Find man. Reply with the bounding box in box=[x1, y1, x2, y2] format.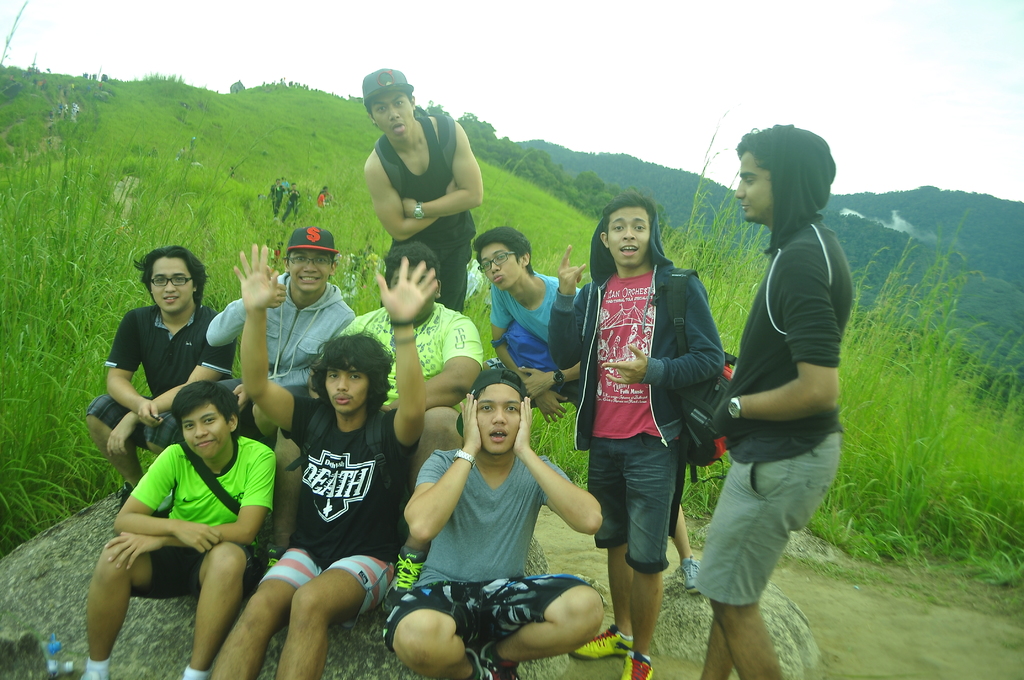
box=[81, 250, 235, 502].
